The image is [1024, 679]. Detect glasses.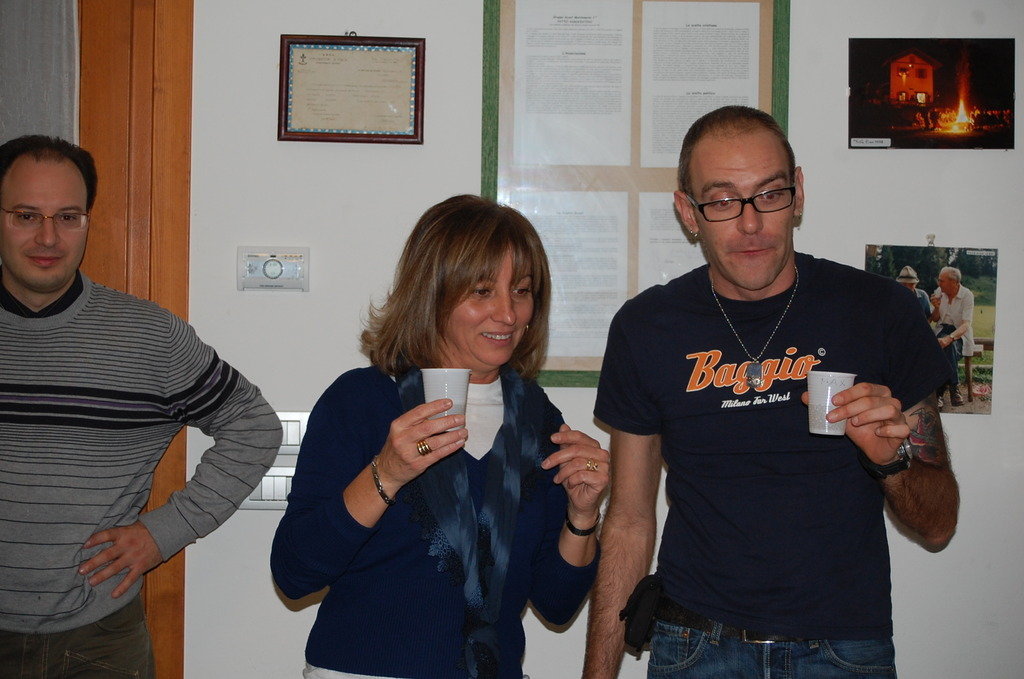
Detection: x1=684 y1=171 x2=799 y2=225.
